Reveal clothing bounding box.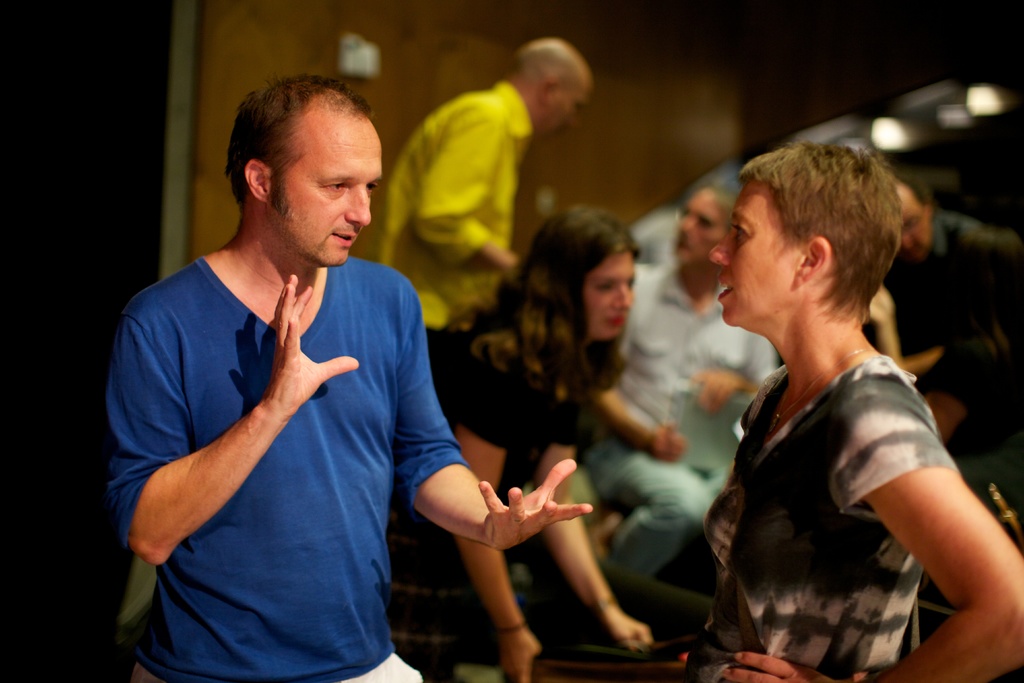
Revealed: 686/352/957/682.
